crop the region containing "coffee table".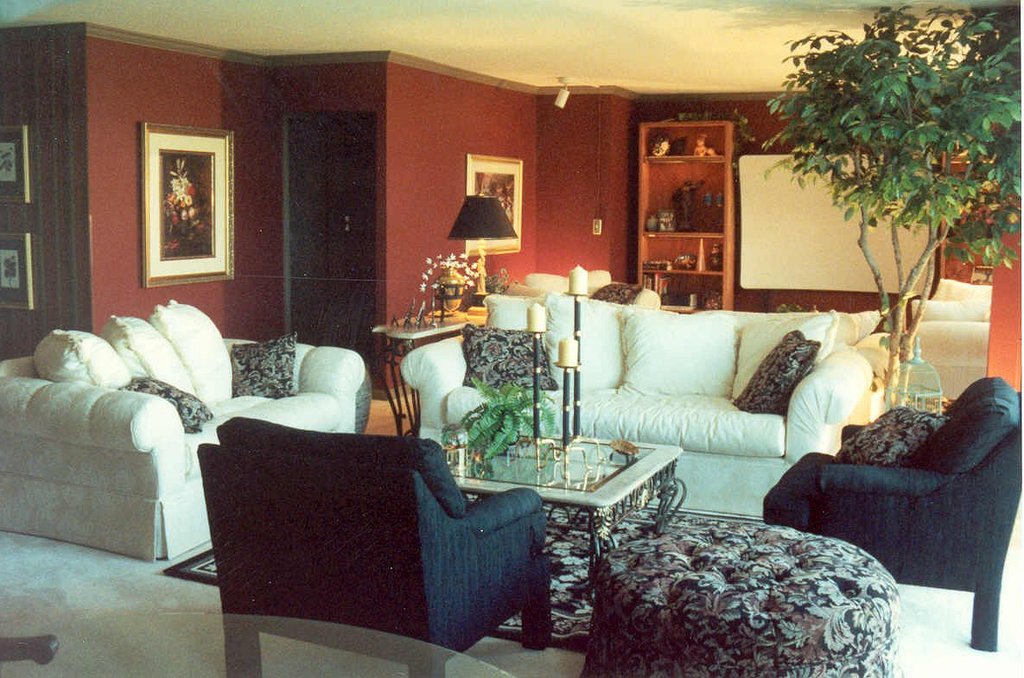
Crop region: 484 434 696 539.
